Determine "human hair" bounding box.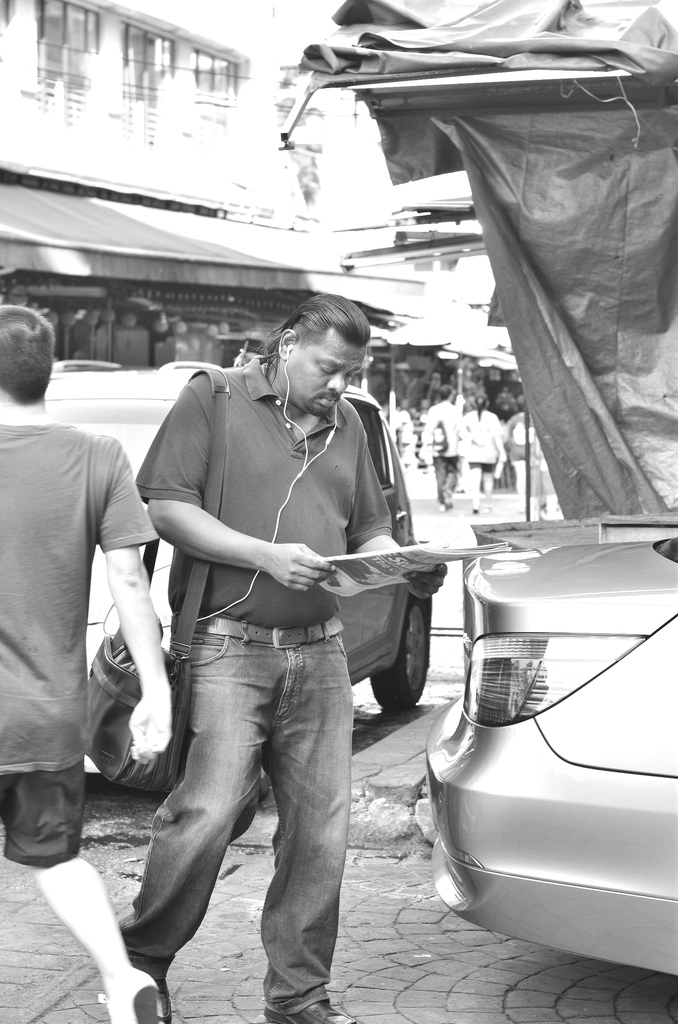
Determined: [left=0, top=302, right=54, bottom=404].
